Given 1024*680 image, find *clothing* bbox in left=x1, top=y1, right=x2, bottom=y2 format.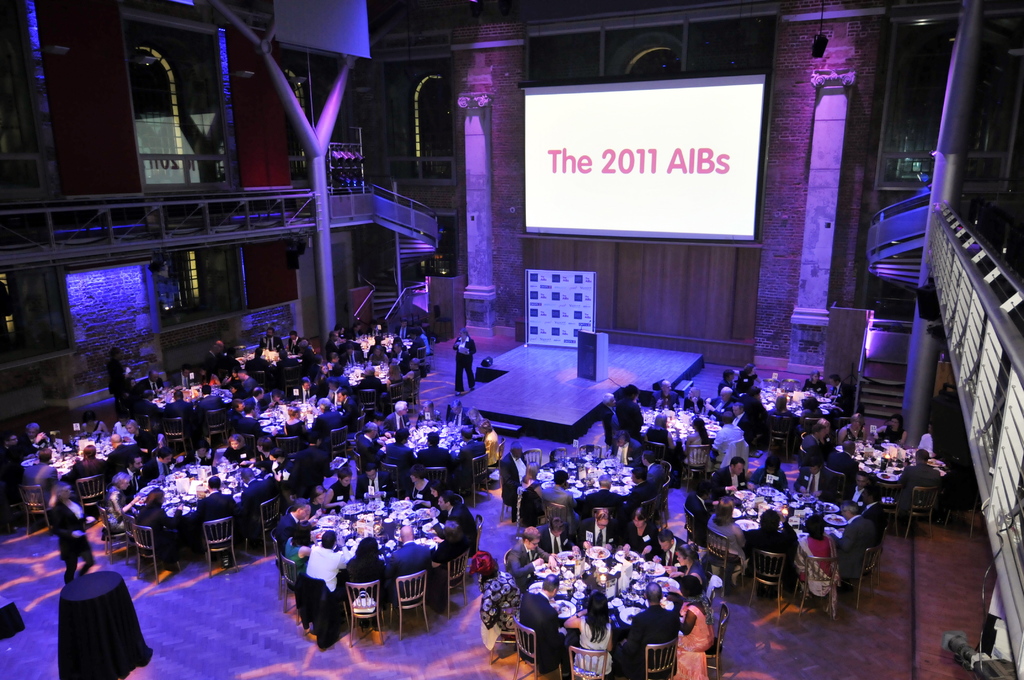
left=384, top=439, right=414, bottom=480.
